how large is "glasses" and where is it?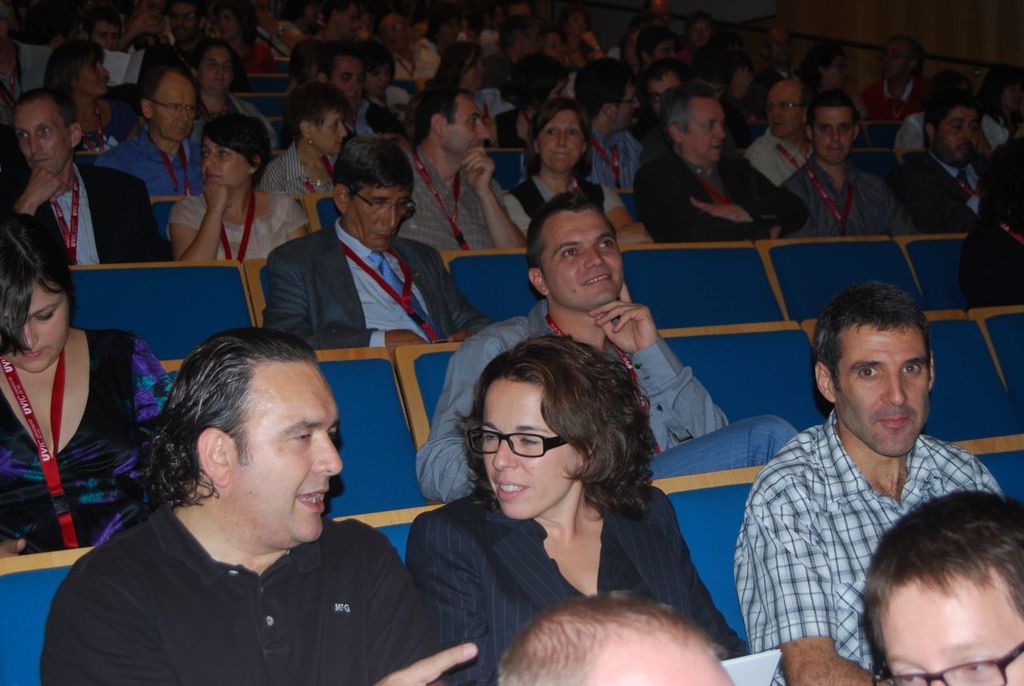
Bounding box: bbox=[873, 641, 1023, 685].
